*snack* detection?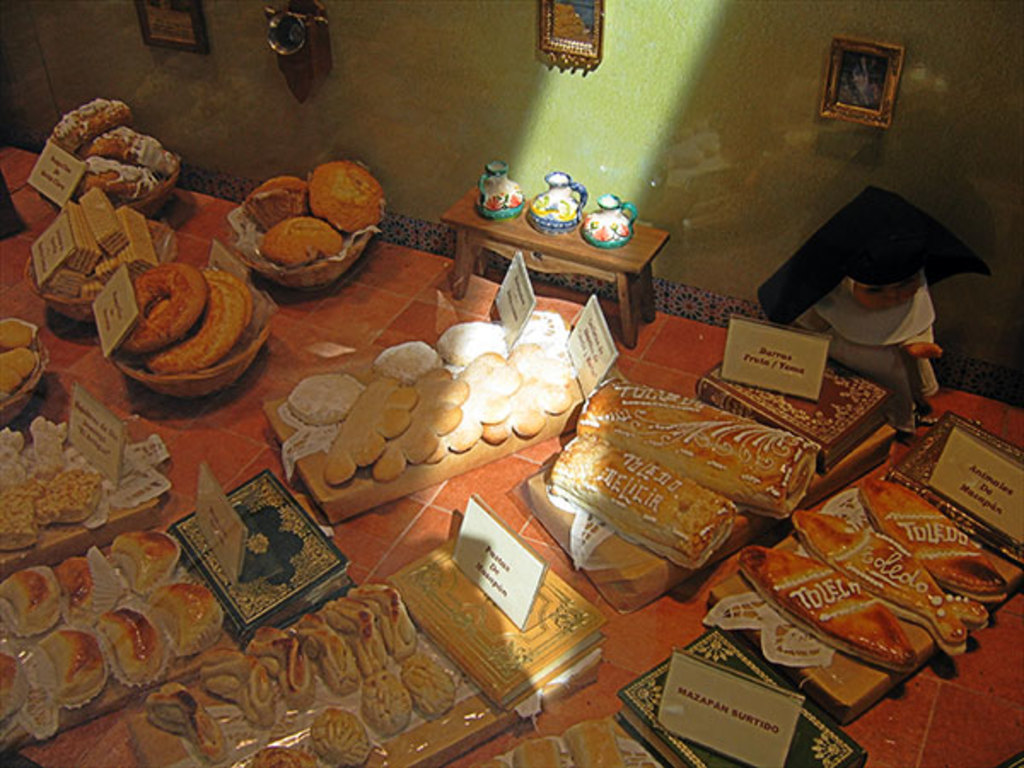
BBox(55, 96, 131, 154)
